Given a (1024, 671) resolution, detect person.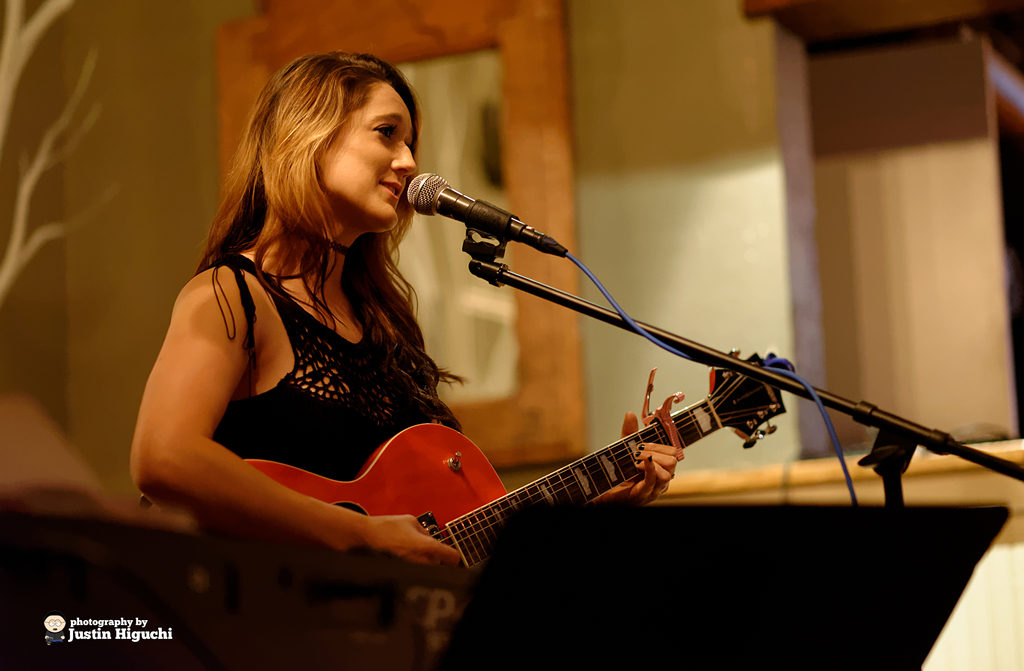
(left=129, top=47, right=681, bottom=670).
